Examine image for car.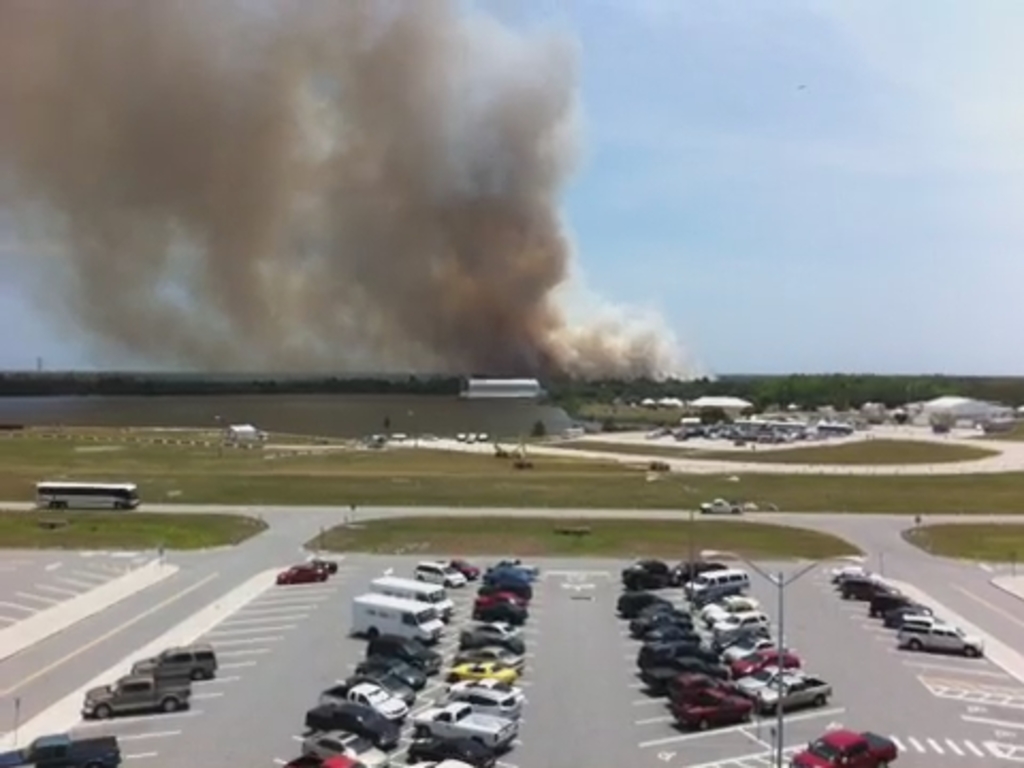
Examination result: <box>448,661,514,687</box>.
